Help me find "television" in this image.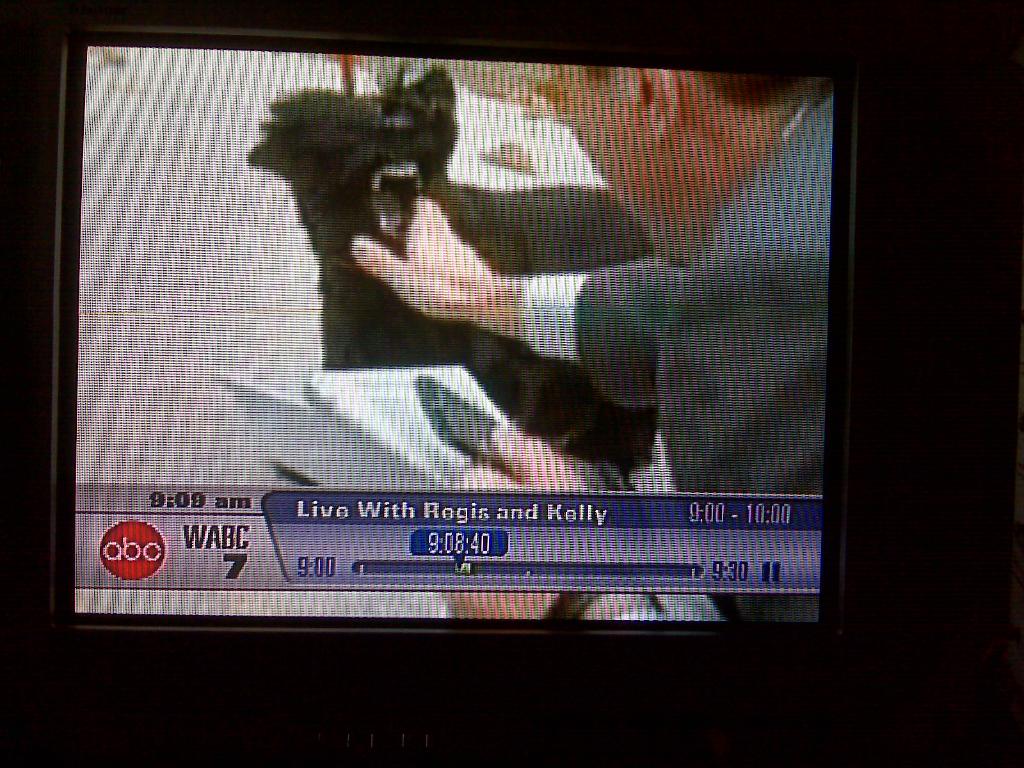
Found it: box=[0, 0, 918, 714].
